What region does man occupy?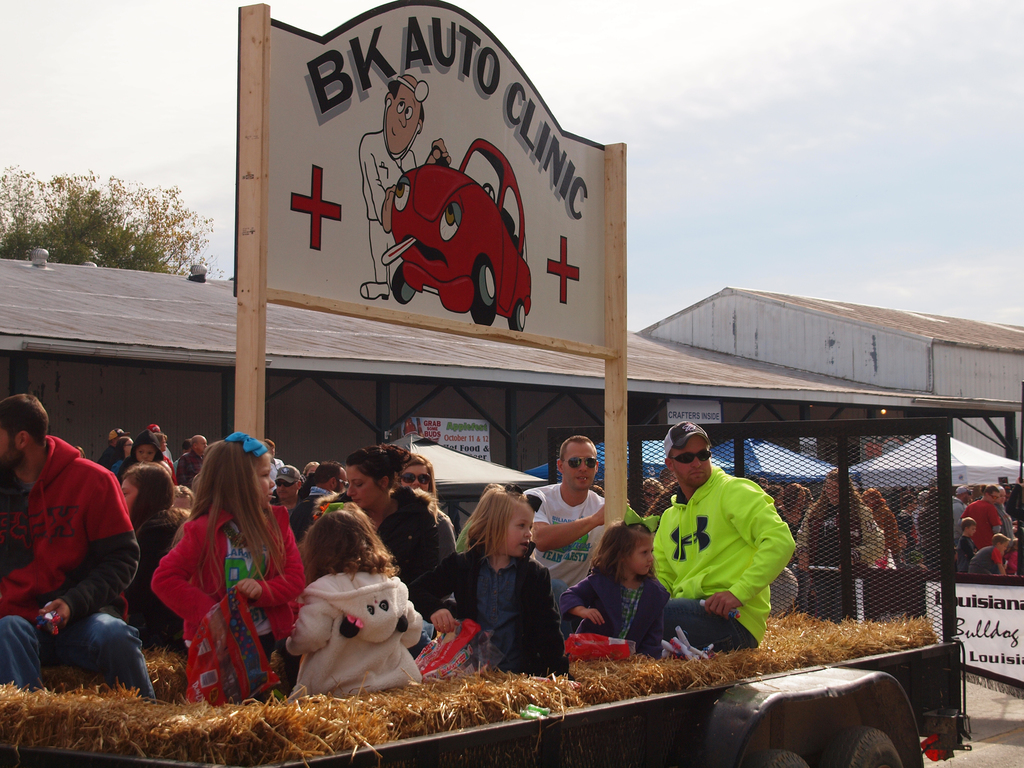
crop(948, 482, 982, 522).
